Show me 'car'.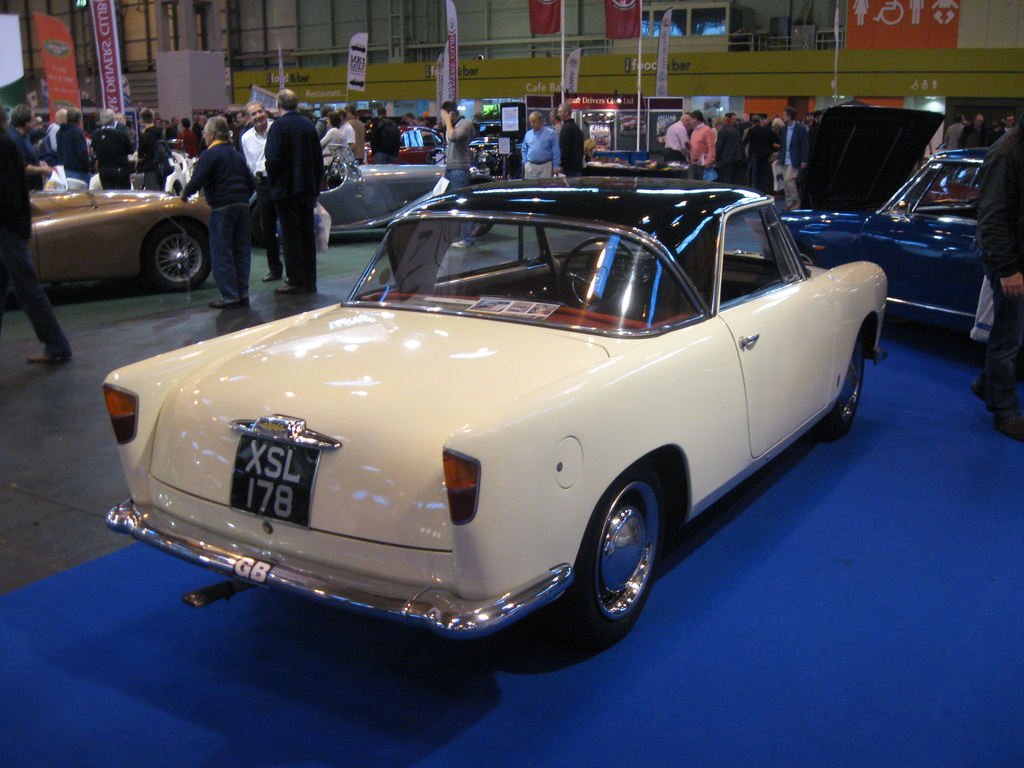
'car' is here: rect(0, 162, 223, 300).
